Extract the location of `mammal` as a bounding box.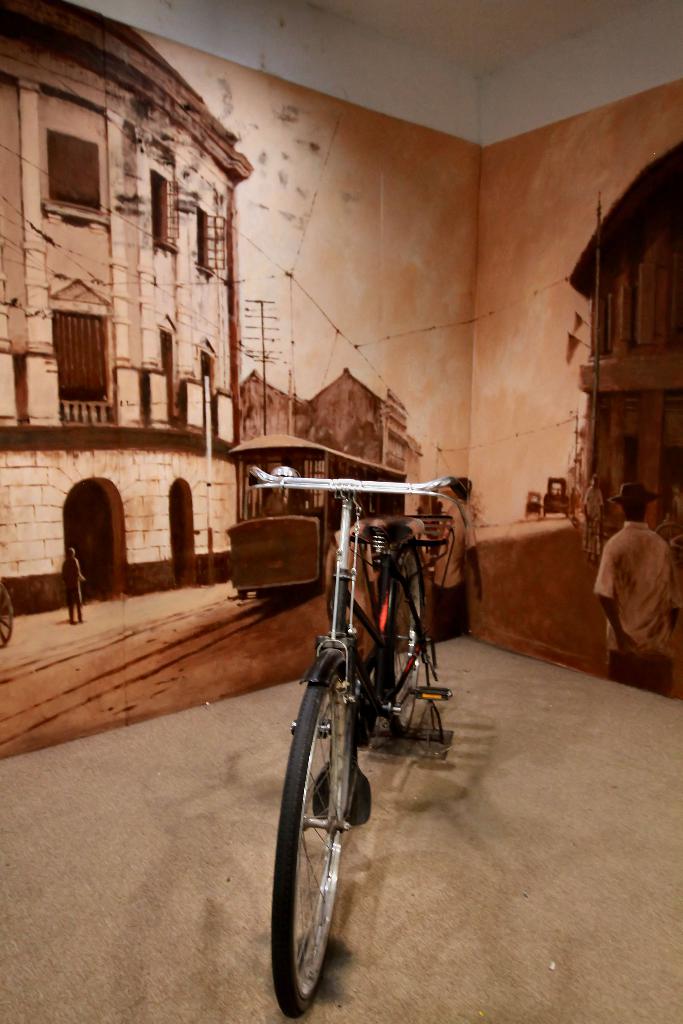
<region>595, 492, 679, 677</region>.
